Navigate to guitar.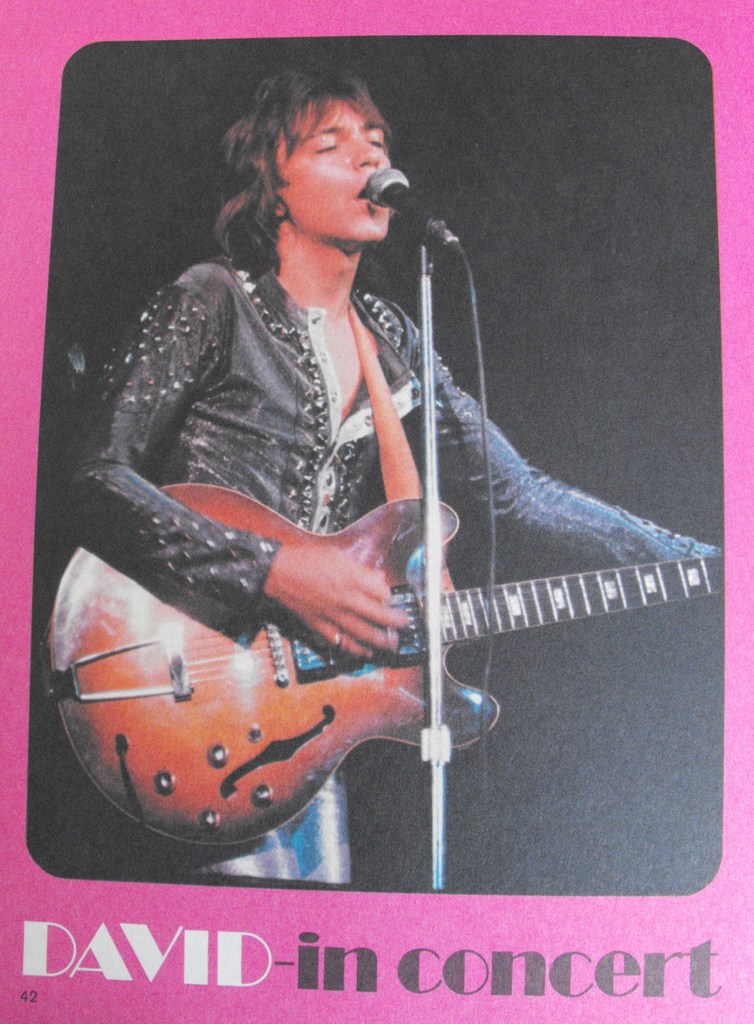
Navigation target: pyautogui.locateOnScreen(90, 474, 712, 837).
